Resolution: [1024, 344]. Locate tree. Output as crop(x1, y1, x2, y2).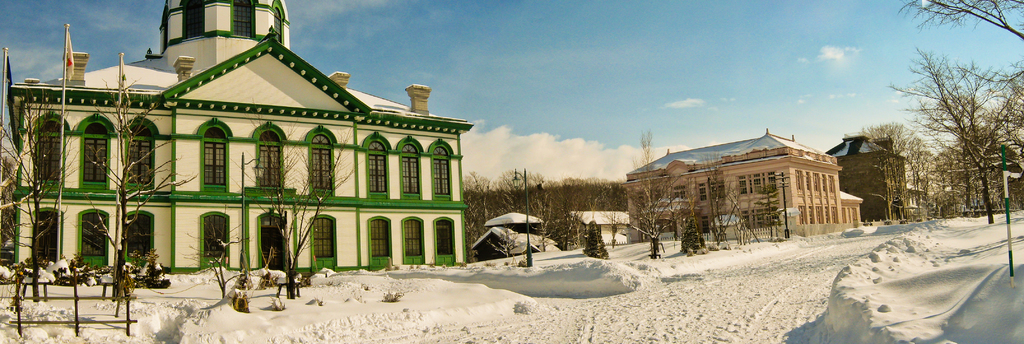
crop(884, 0, 1023, 51).
